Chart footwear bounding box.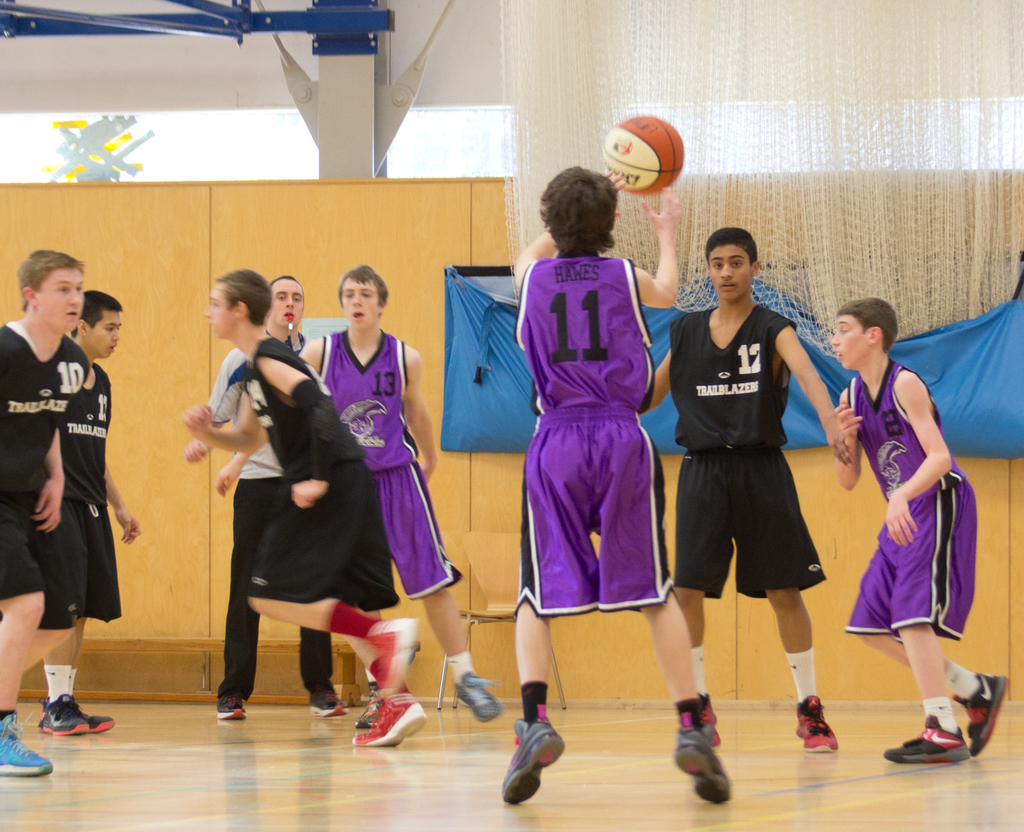
Charted: l=452, t=673, r=495, b=722.
